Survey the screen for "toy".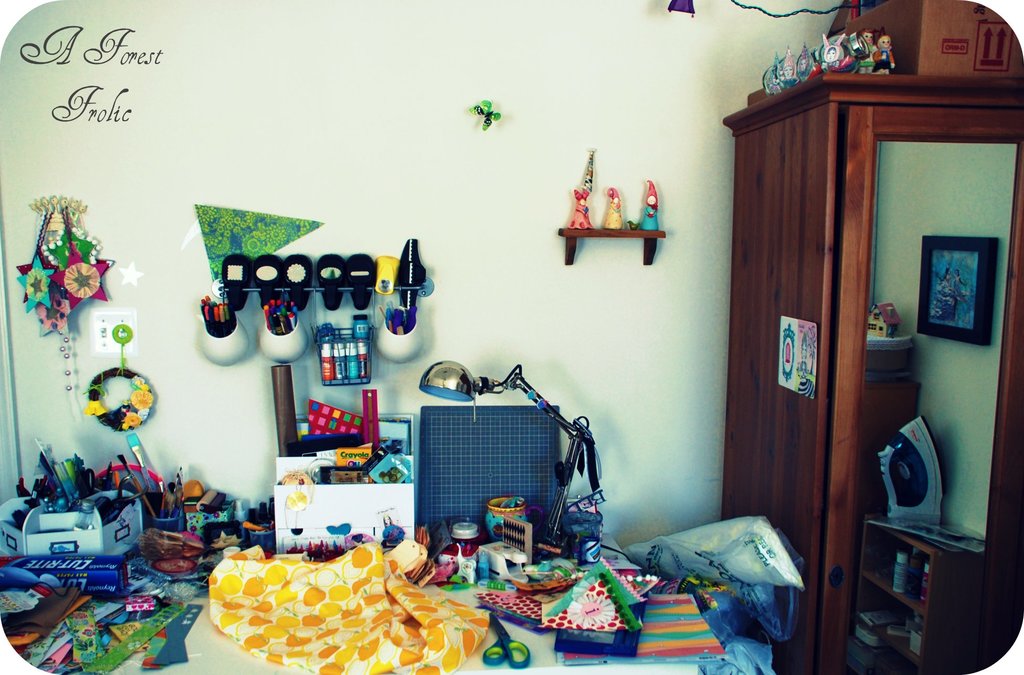
Survey found: [604,188,622,231].
